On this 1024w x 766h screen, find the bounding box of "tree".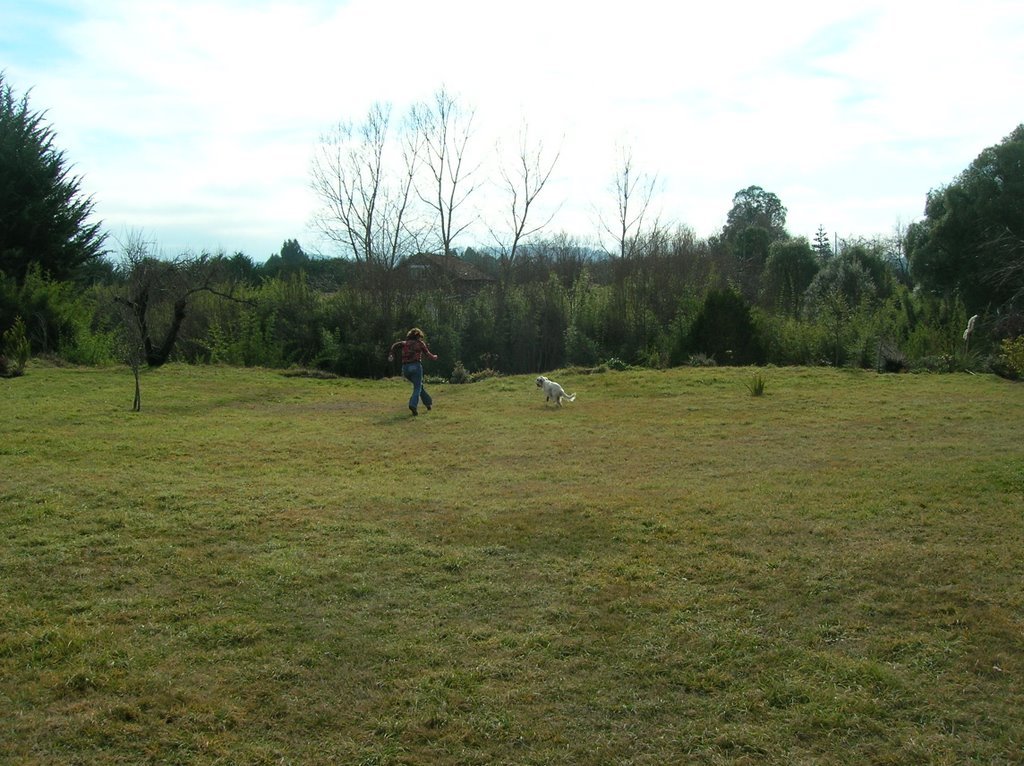
Bounding box: [x1=589, y1=138, x2=674, y2=268].
